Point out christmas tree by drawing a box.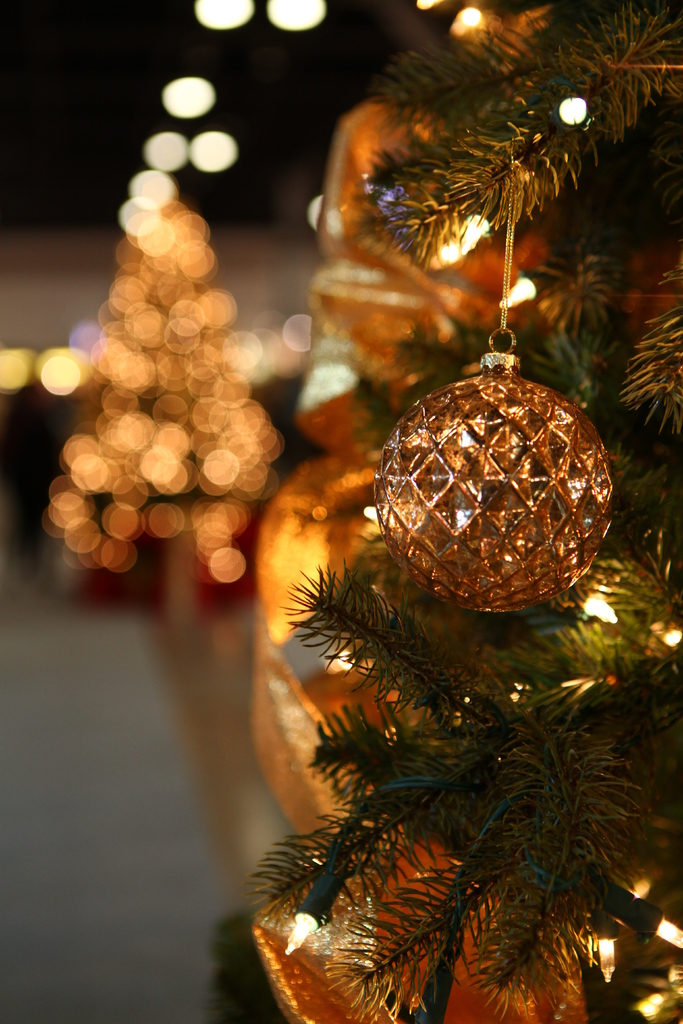
{"left": 243, "top": 0, "right": 682, "bottom": 1023}.
